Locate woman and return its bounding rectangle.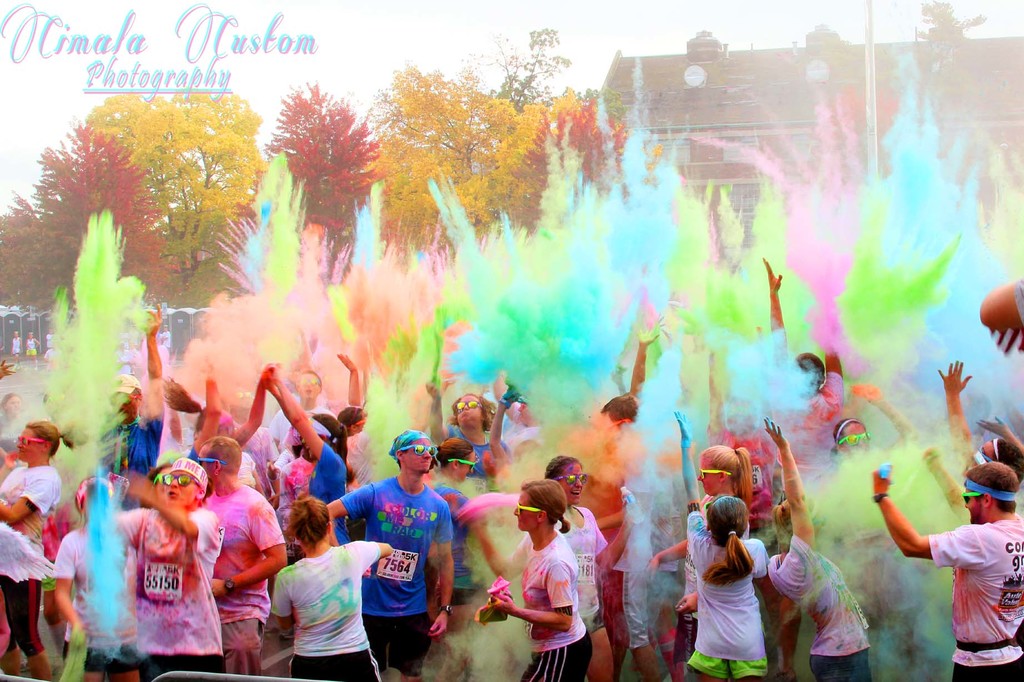
BBox(335, 349, 389, 489).
